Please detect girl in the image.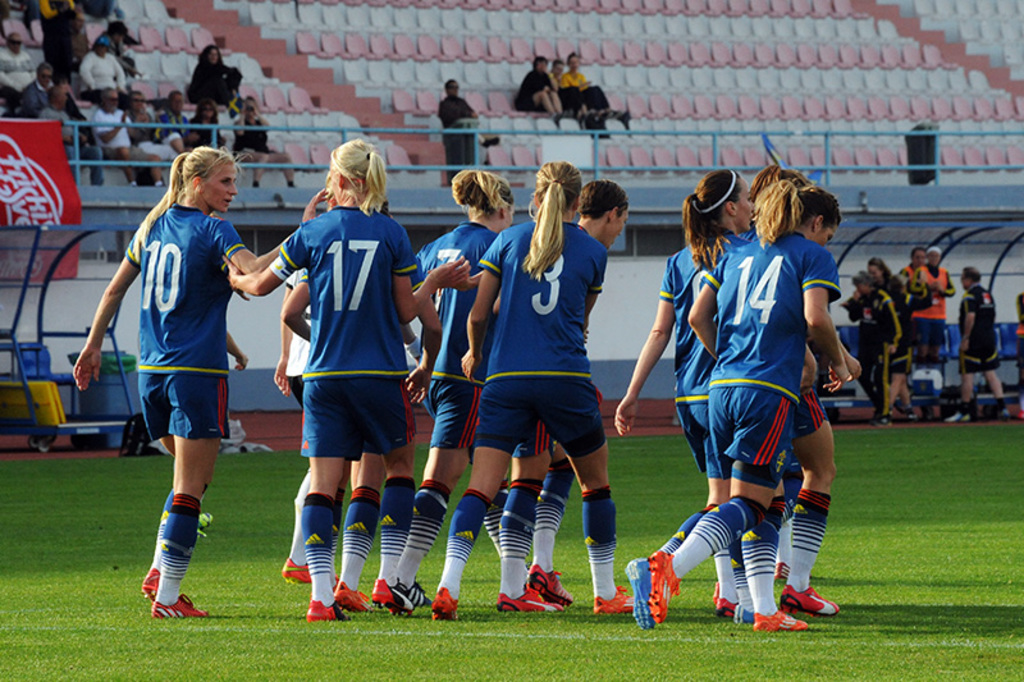
bbox(179, 46, 256, 104).
